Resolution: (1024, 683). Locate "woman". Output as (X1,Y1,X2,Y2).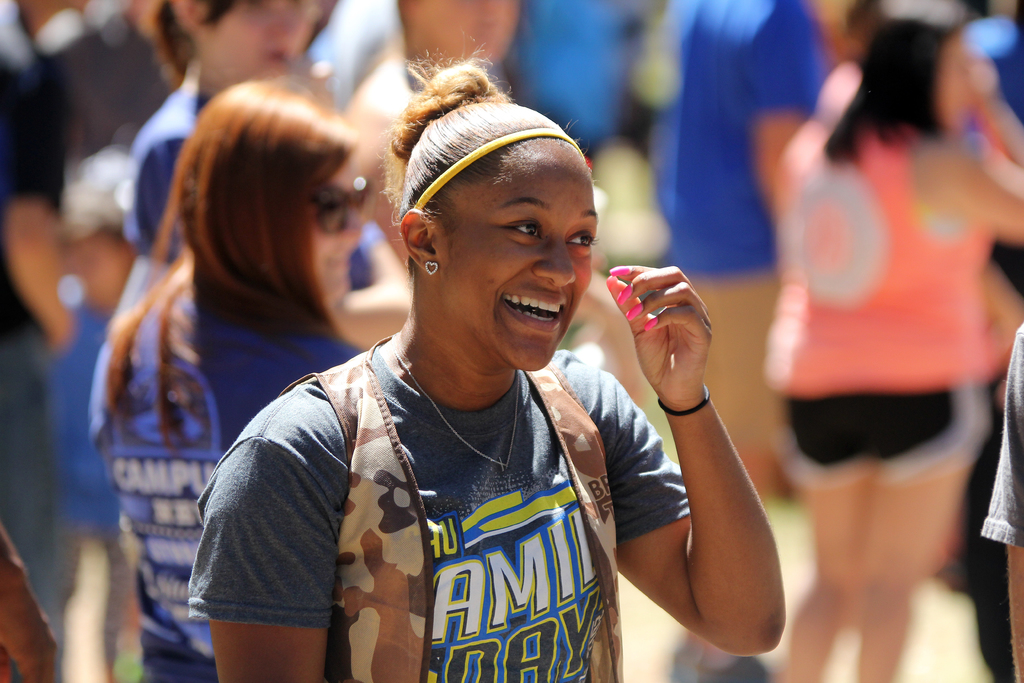
(84,72,417,682).
